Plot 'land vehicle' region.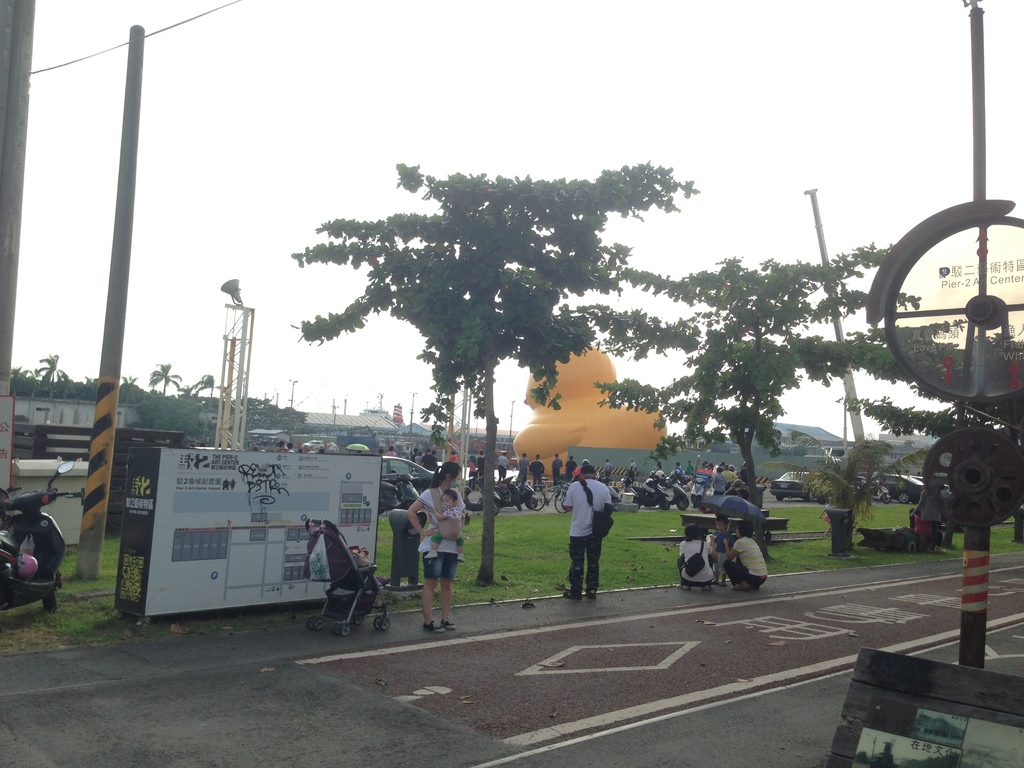
Plotted at {"x1": 854, "y1": 477, "x2": 892, "y2": 504}.
